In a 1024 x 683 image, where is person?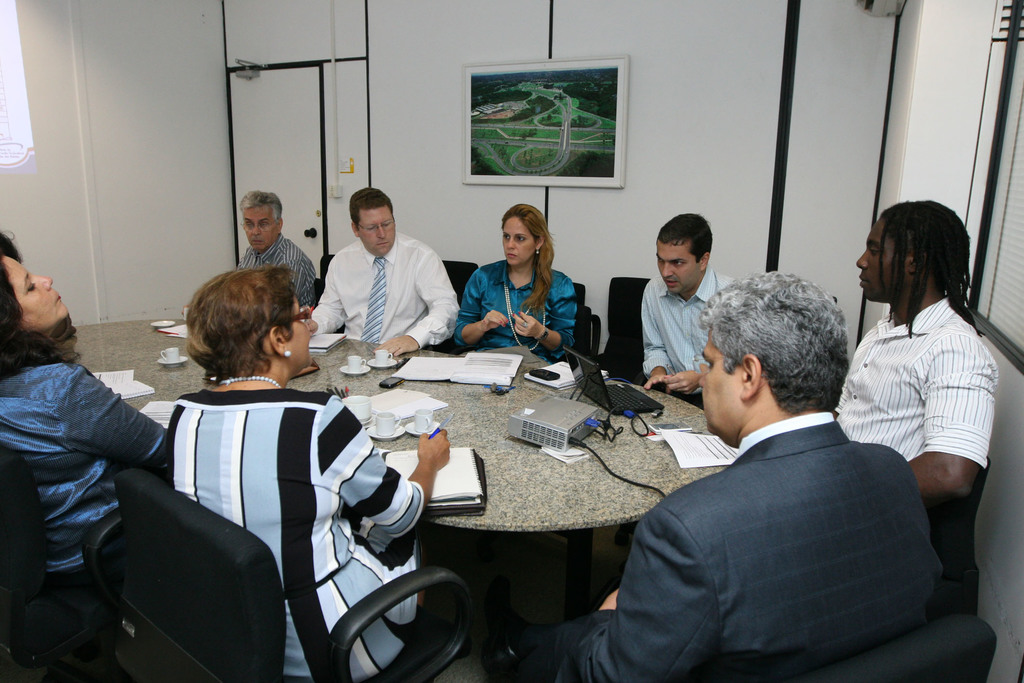
(454, 199, 586, 391).
